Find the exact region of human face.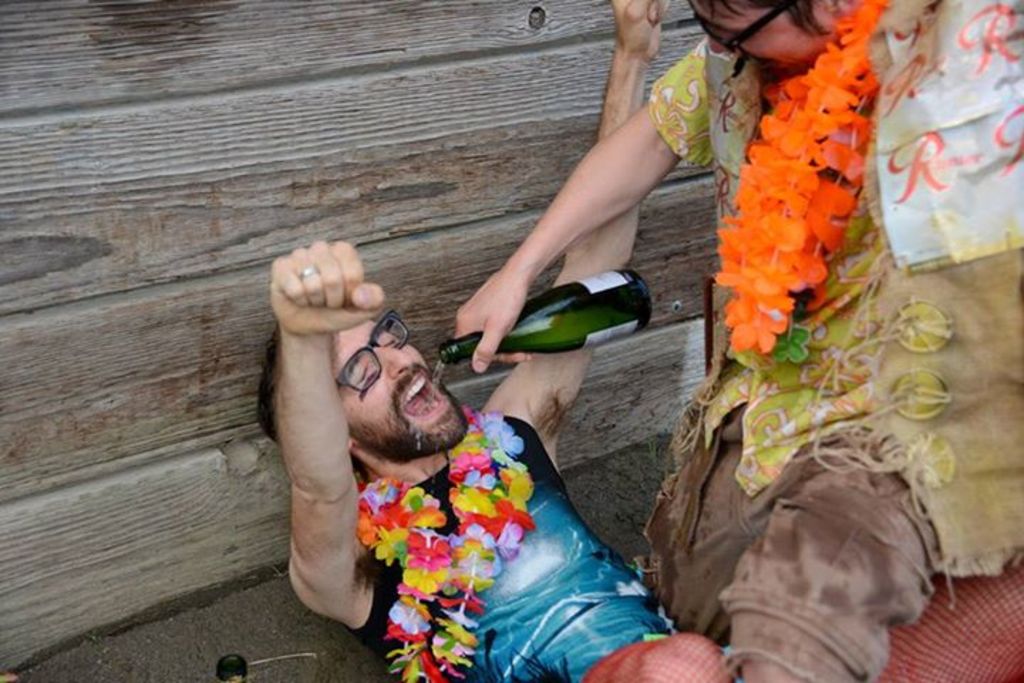
Exact region: 329/313/468/461.
